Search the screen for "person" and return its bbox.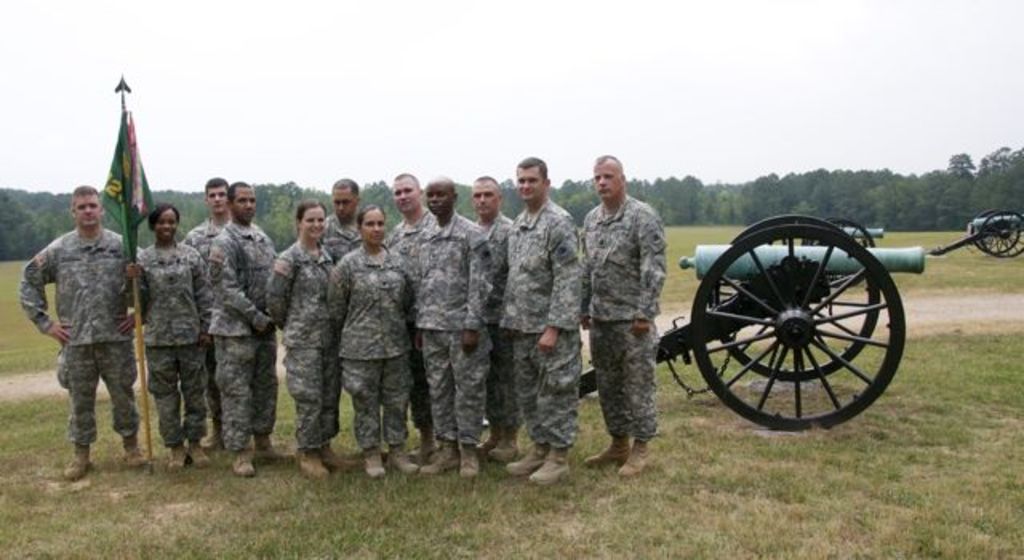
Found: BBox(318, 173, 374, 472).
